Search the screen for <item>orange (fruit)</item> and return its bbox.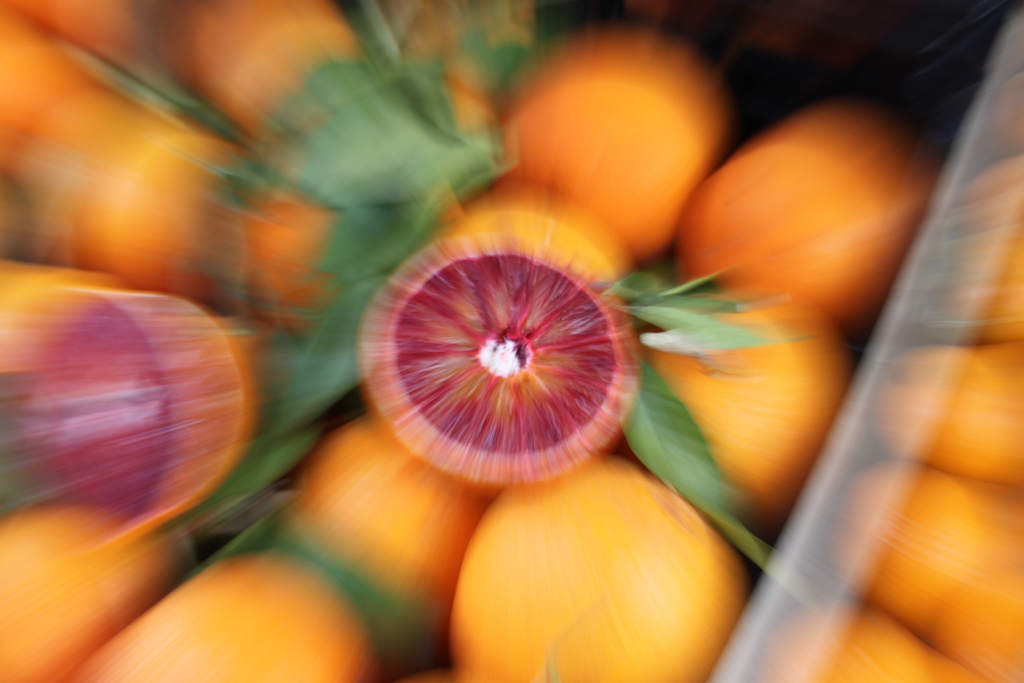
Found: 0/509/163/682.
